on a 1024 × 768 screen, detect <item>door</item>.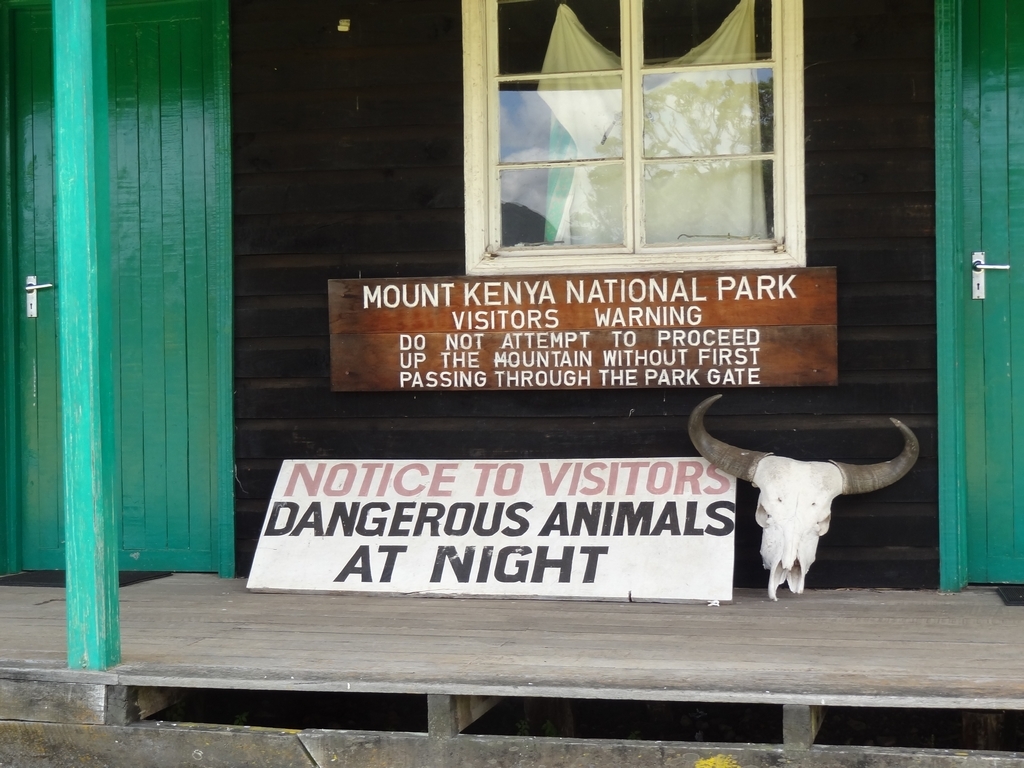
[left=963, top=3, right=1023, bottom=590].
